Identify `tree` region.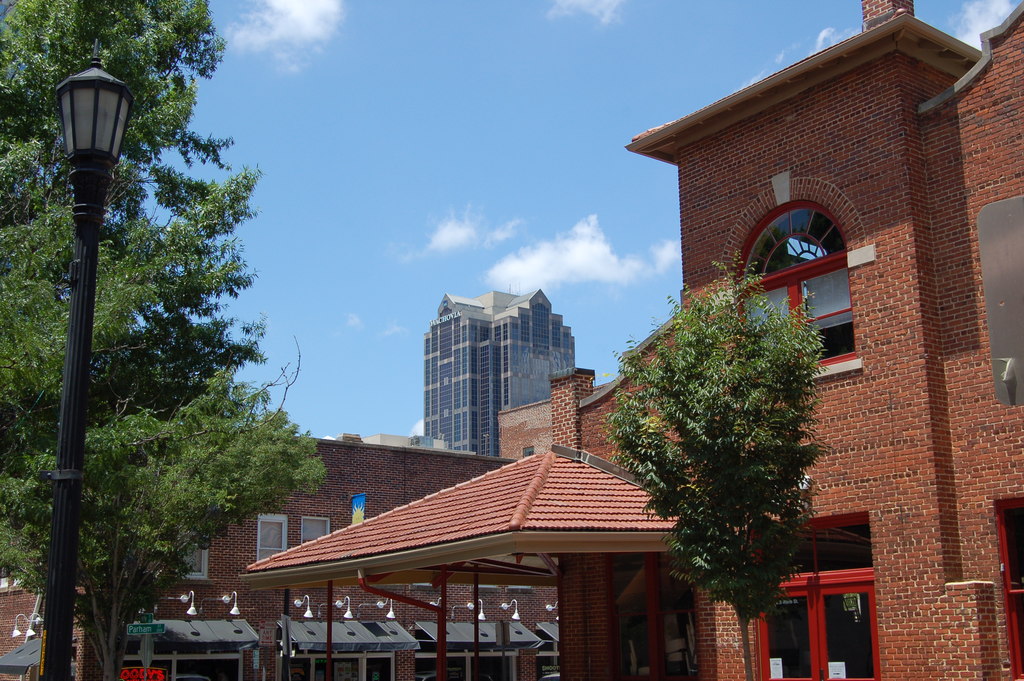
Region: (left=0, top=0, right=339, bottom=680).
